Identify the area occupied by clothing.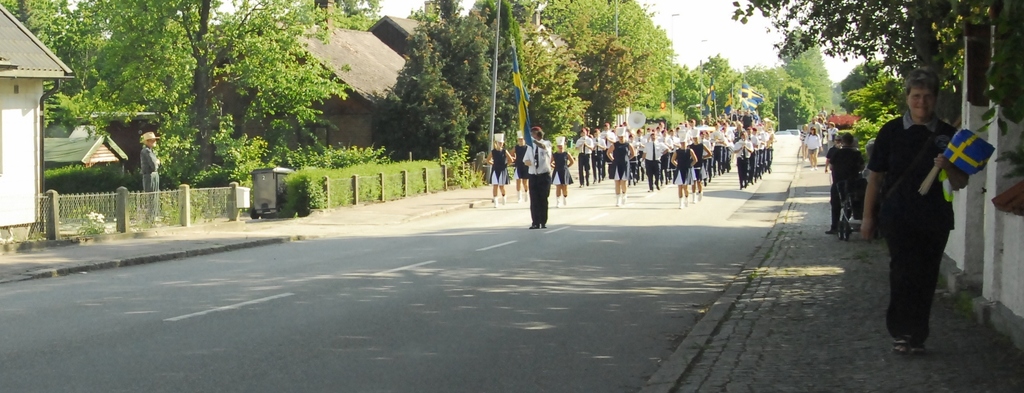
Area: x1=575, y1=136, x2=586, y2=166.
